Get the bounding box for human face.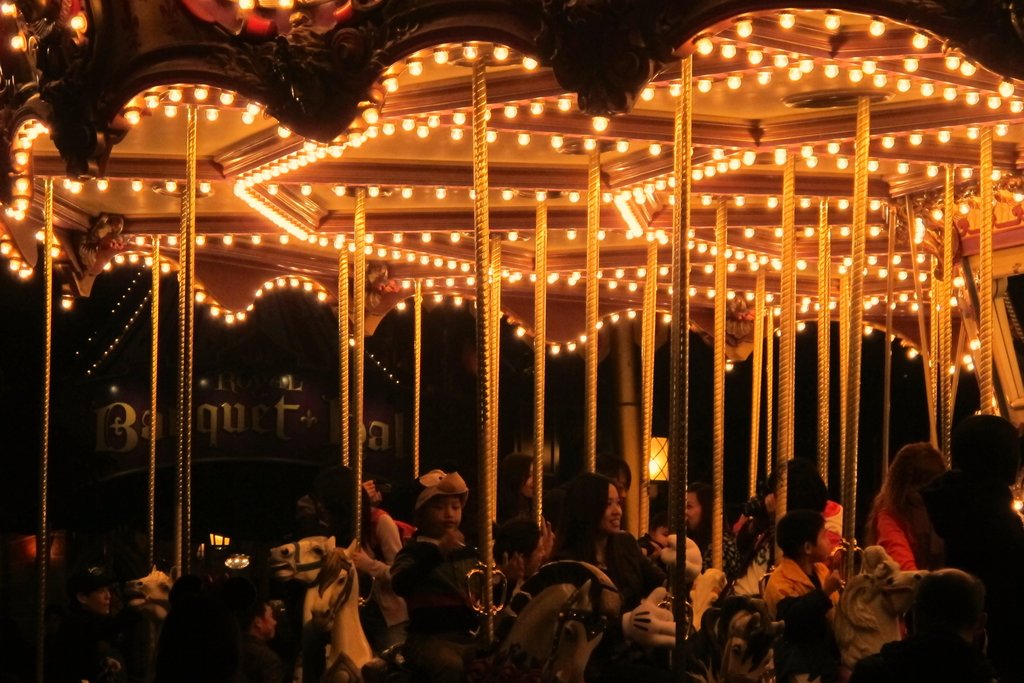
(left=682, top=493, right=705, bottom=527).
